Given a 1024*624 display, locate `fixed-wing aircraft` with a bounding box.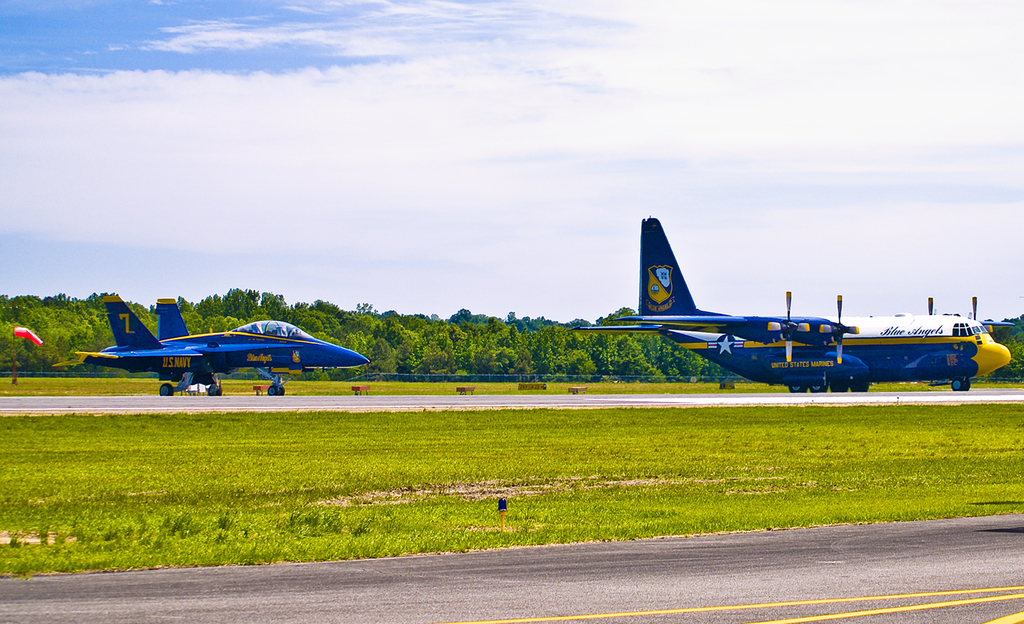
Located: (568, 209, 1014, 393).
